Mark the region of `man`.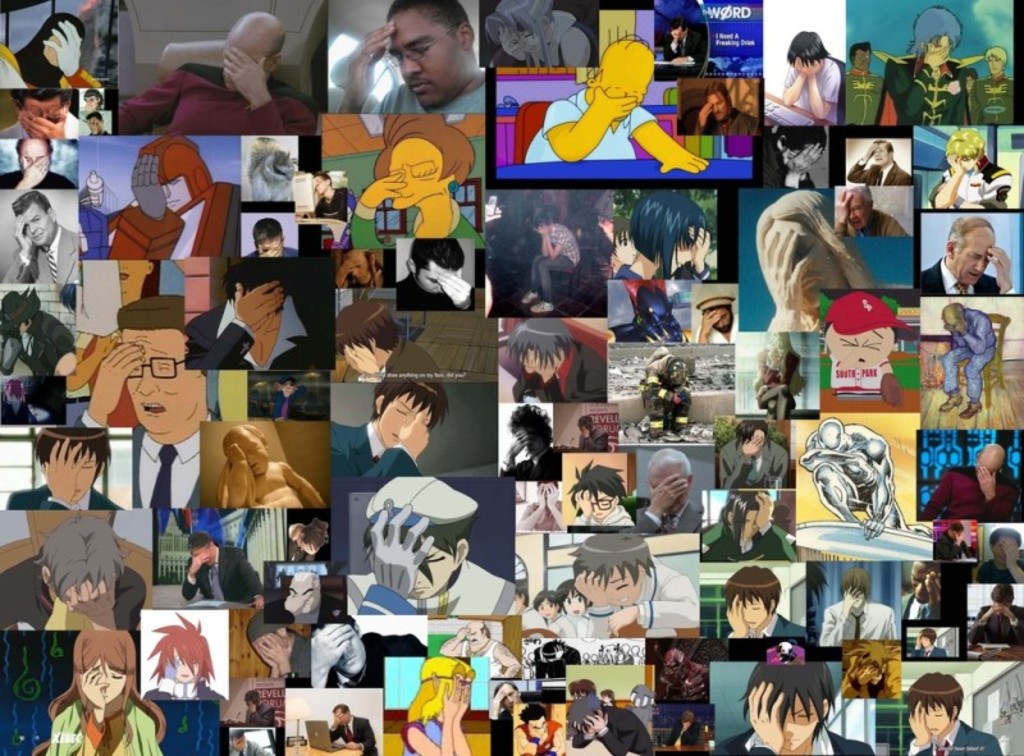
Region: <region>512, 706, 566, 755</region>.
